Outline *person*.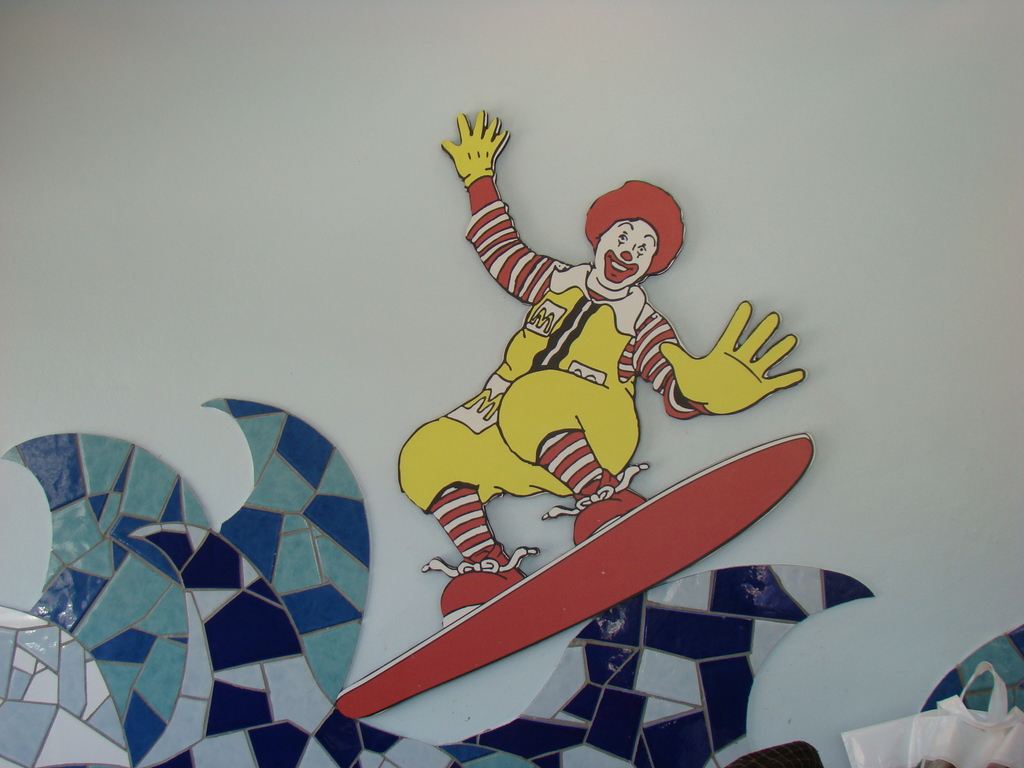
Outline: <box>392,106,808,620</box>.
